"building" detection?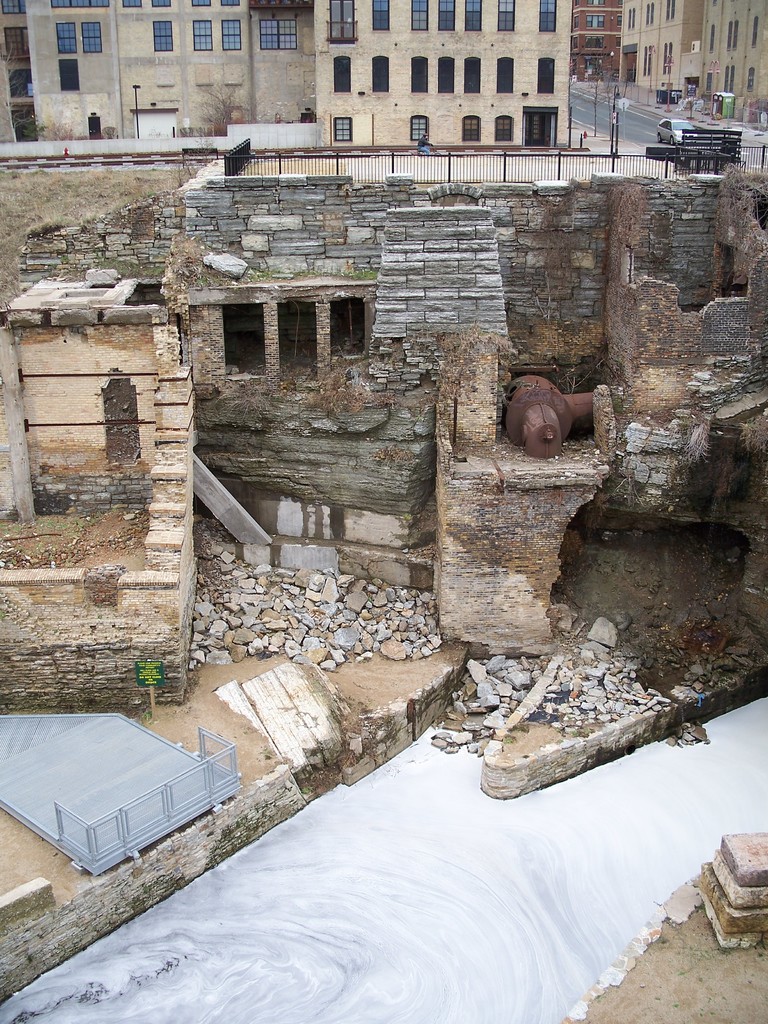
bbox=(621, 0, 767, 94)
